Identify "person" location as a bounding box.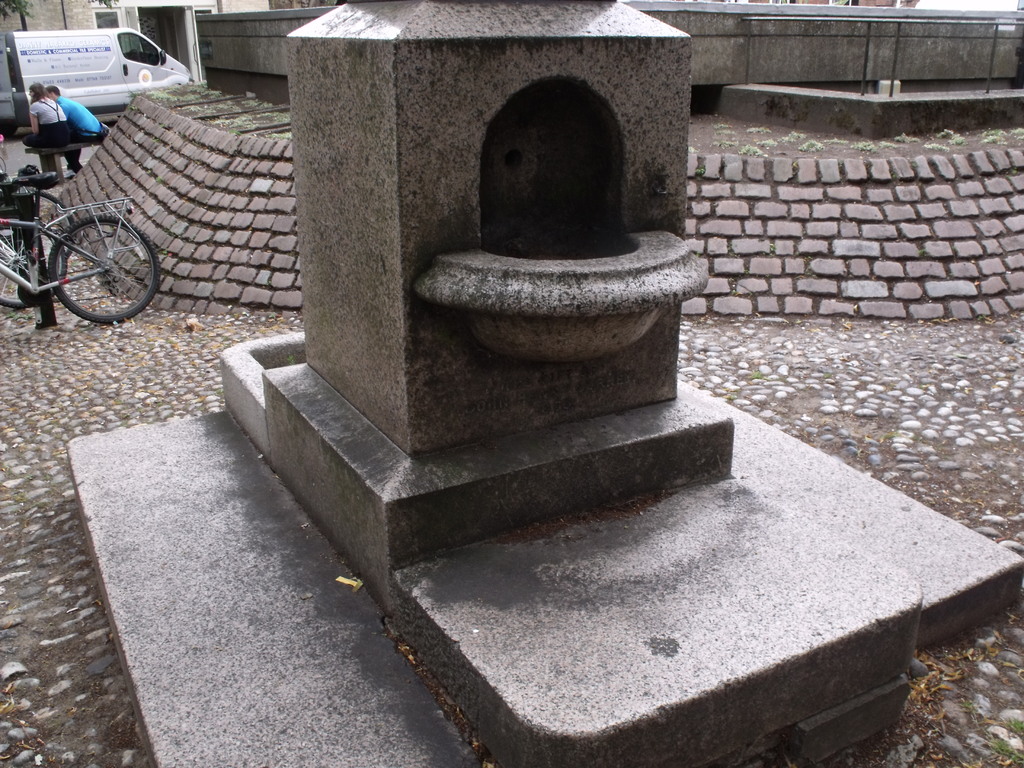
{"x1": 8, "y1": 58, "x2": 81, "y2": 161}.
